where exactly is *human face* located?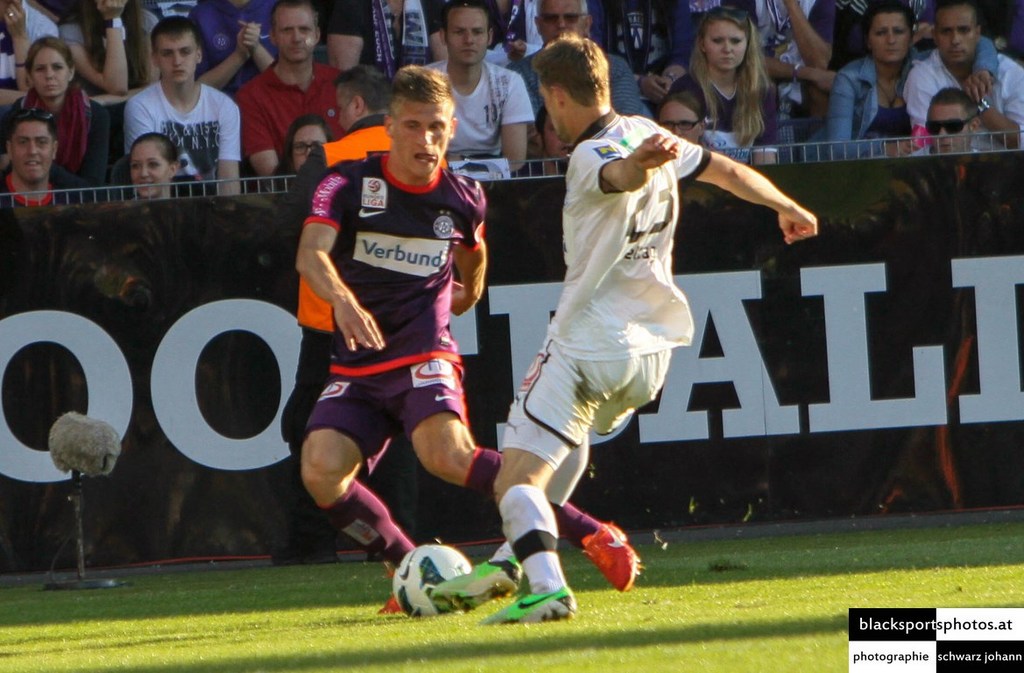
Its bounding box is bbox=[926, 104, 967, 153].
